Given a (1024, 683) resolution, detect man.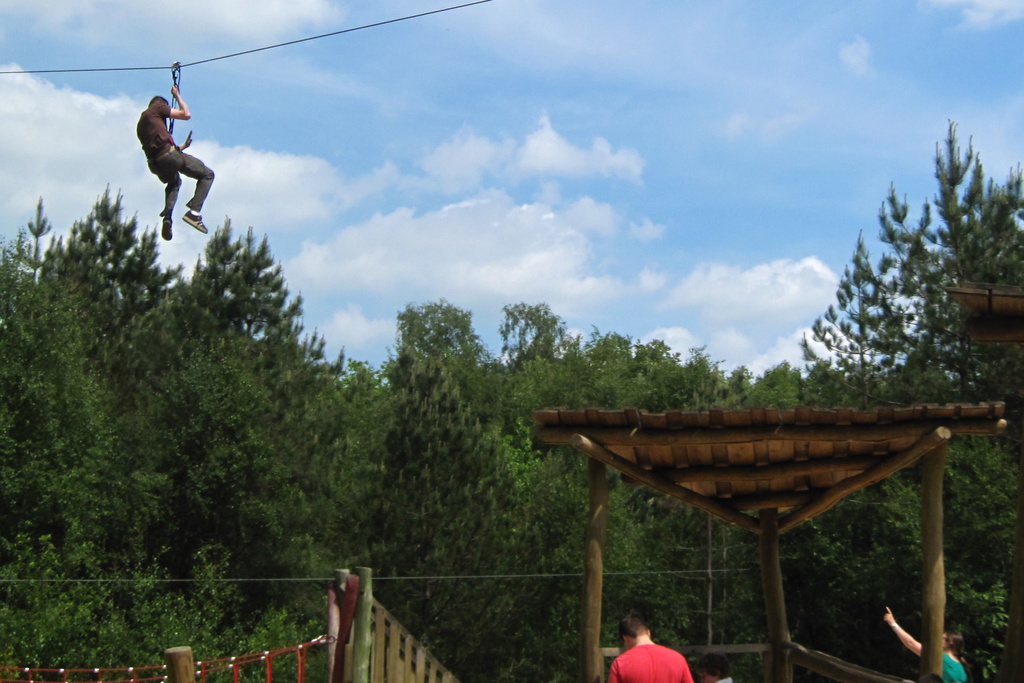
select_region(131, 96, 214, 243).
